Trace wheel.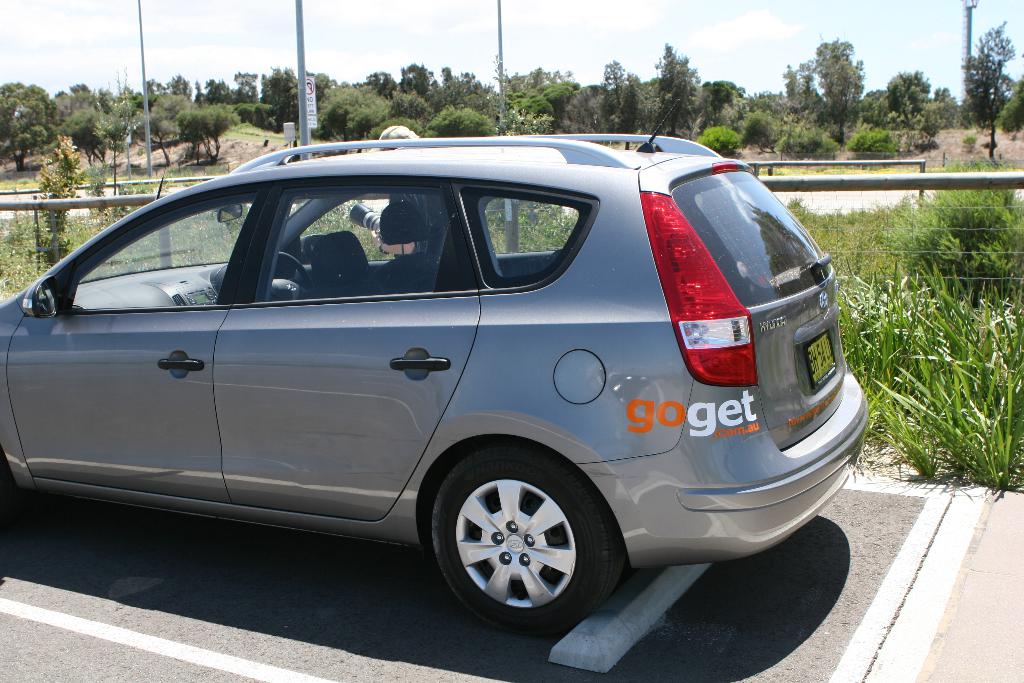
Traced to detection(269, 251, 304, 300).
